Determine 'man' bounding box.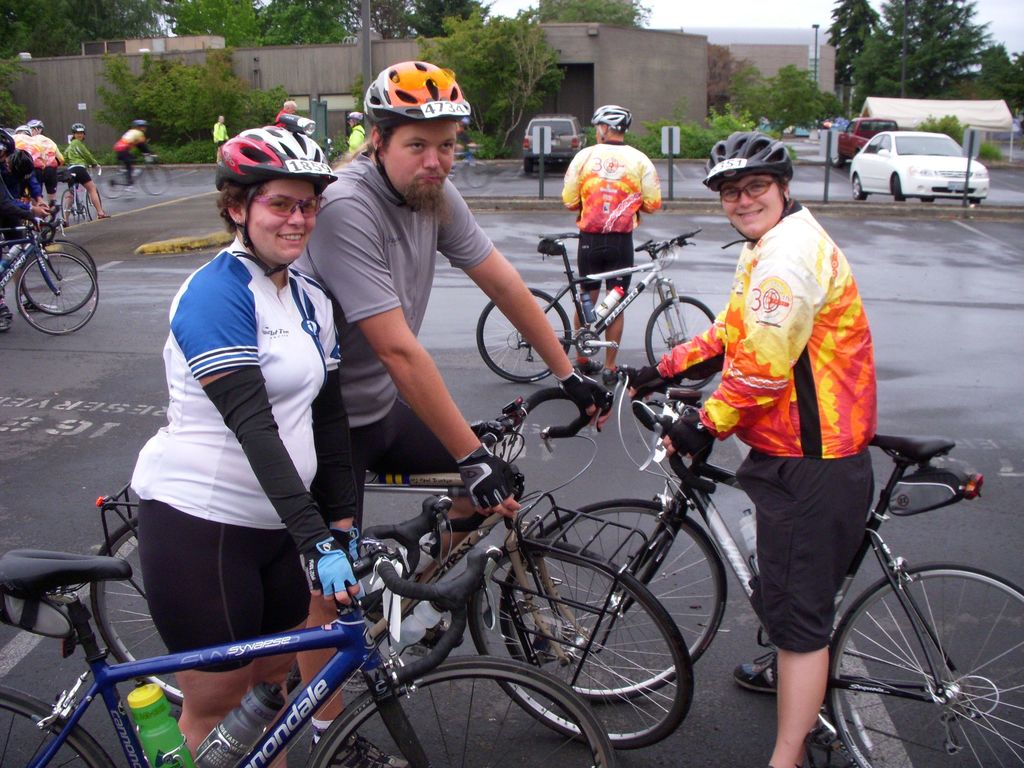
Determined: 283,60,611,767.
